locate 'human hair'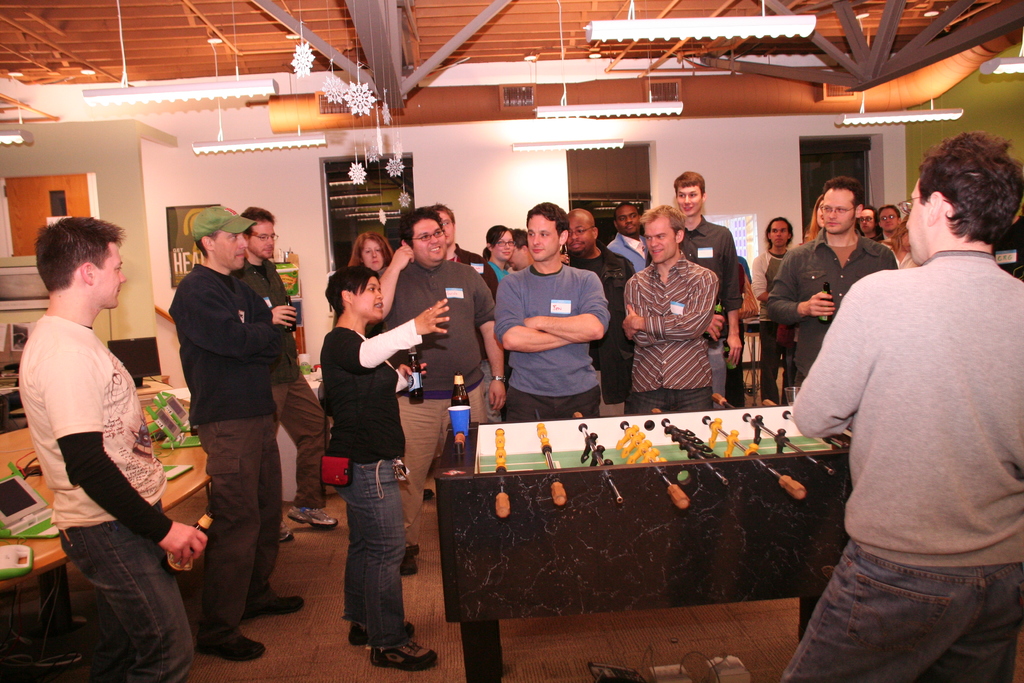
<box>870,202,879,222</box>
